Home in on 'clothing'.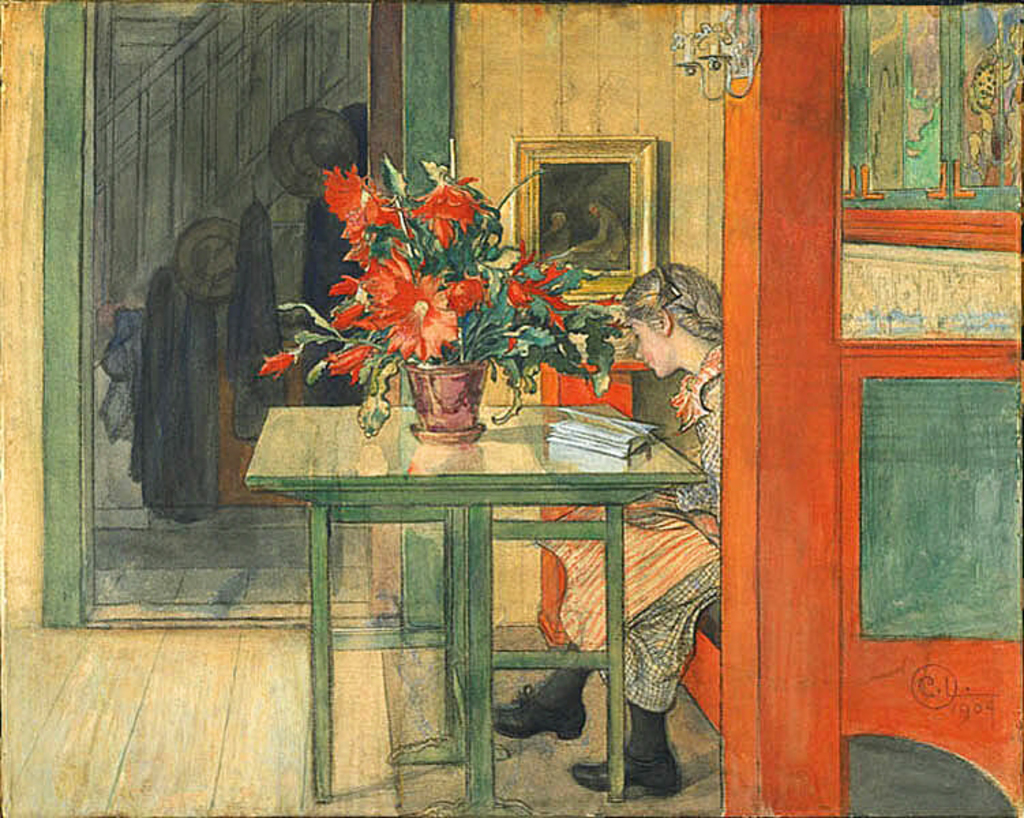
Homed in at 293, 104, 371, 409.
